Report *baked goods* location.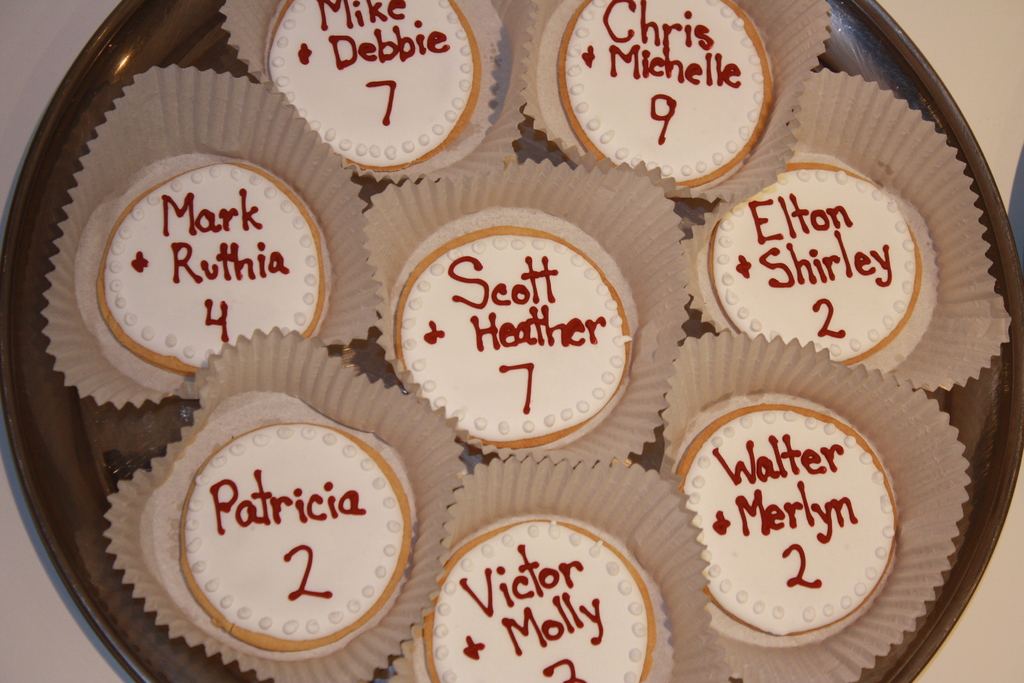
Report: left=708, top=160, right=921, bottom=365.
